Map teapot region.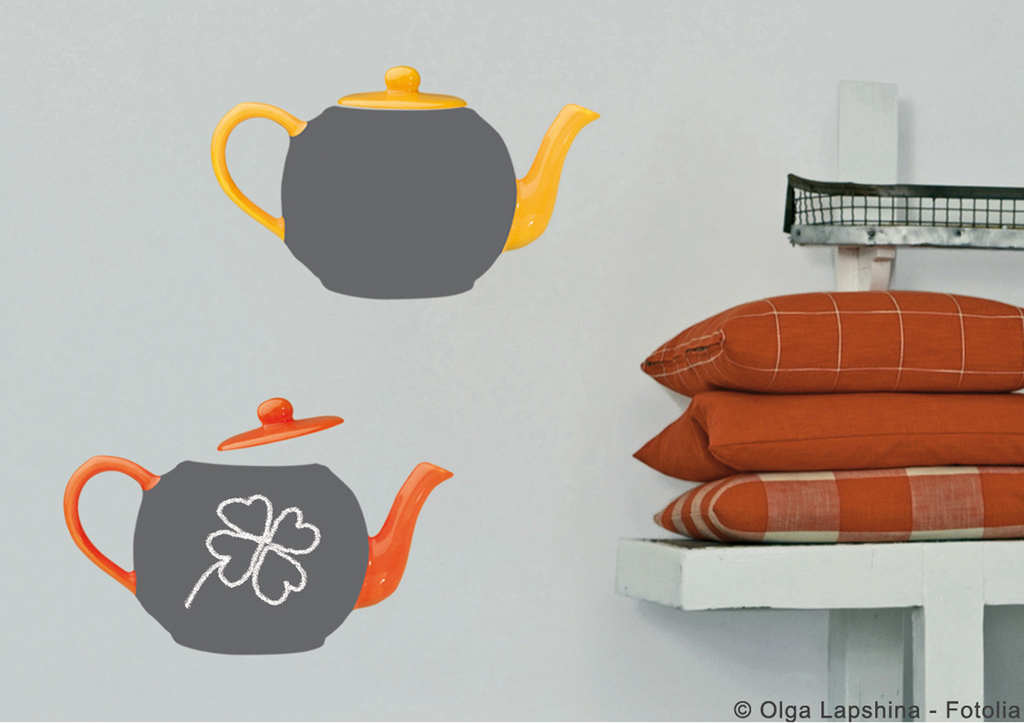
Mapped to region(220, 397, 341, 450).
